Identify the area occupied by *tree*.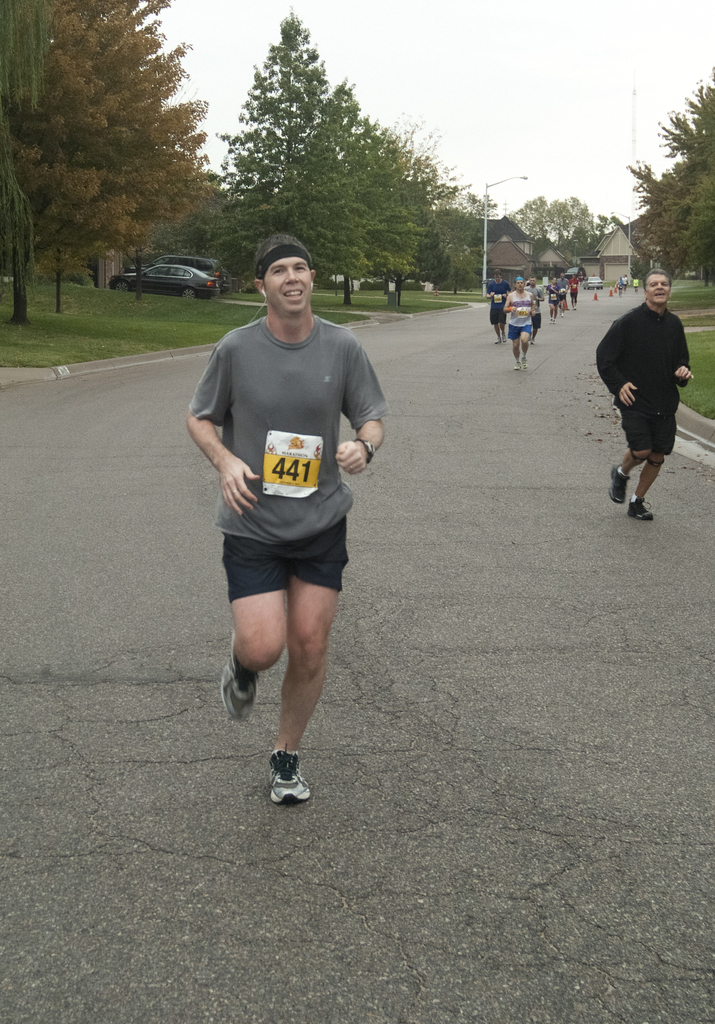
Area: (658,77,714,285).
